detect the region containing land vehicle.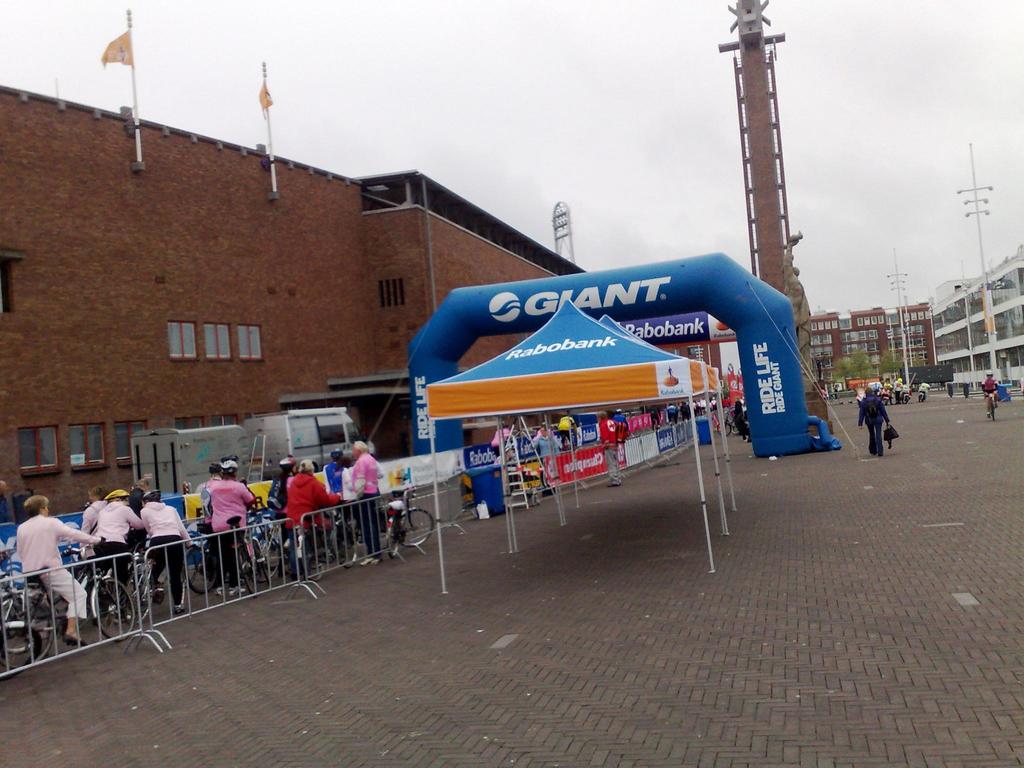
[left=182, top=504, right=280, bottom=580].
